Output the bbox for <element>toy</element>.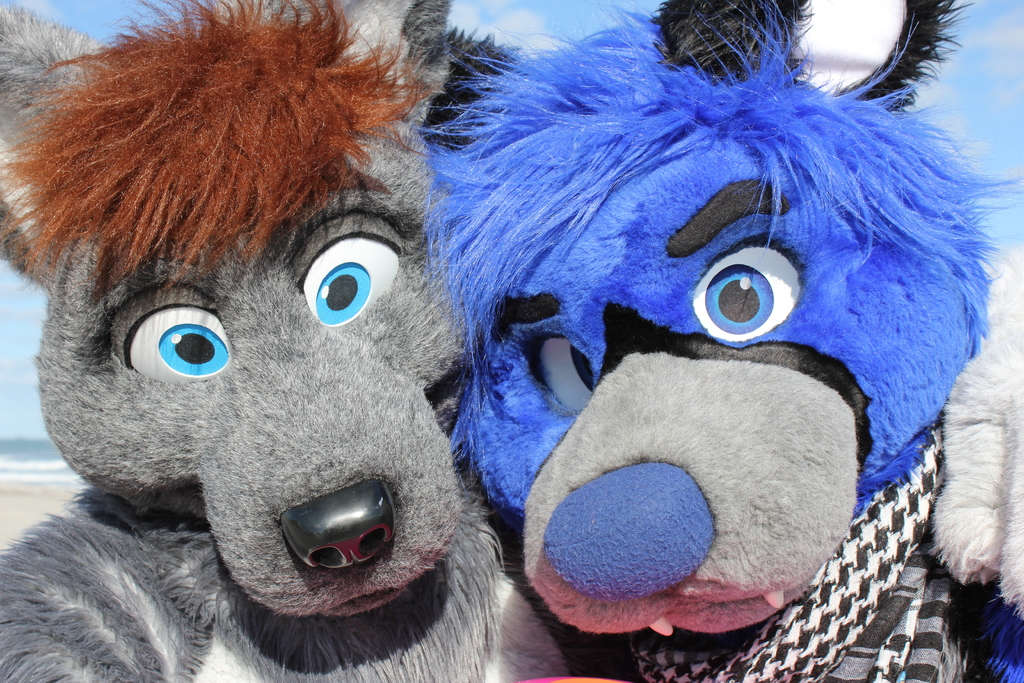
rect(399, 5, 1023, 682).
